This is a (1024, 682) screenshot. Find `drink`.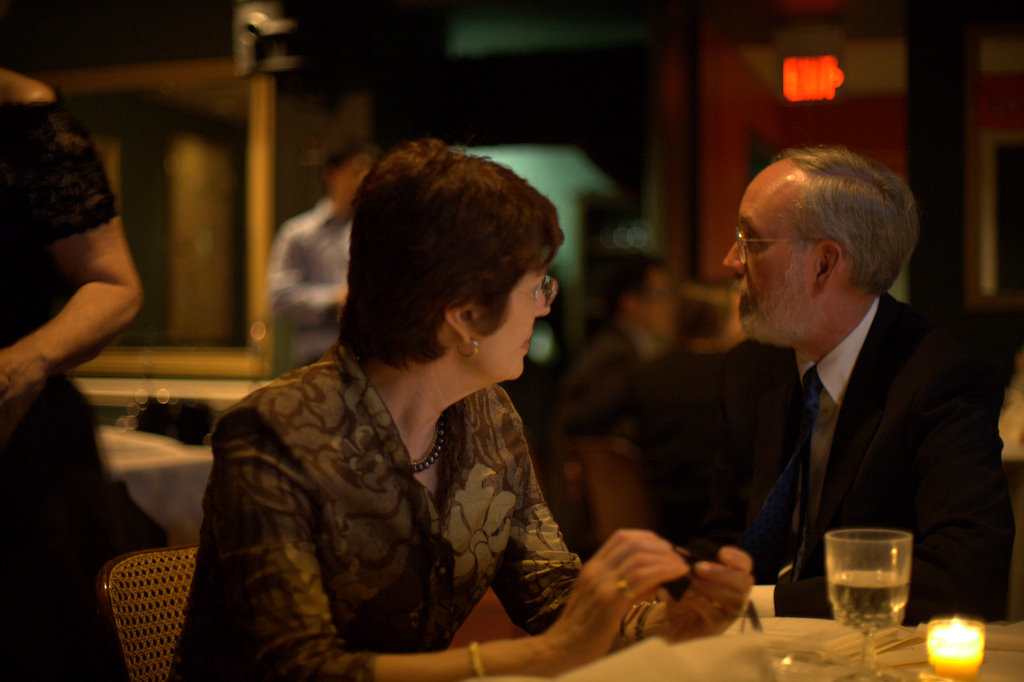
Bounding box: 828, 570, 911, 635.
